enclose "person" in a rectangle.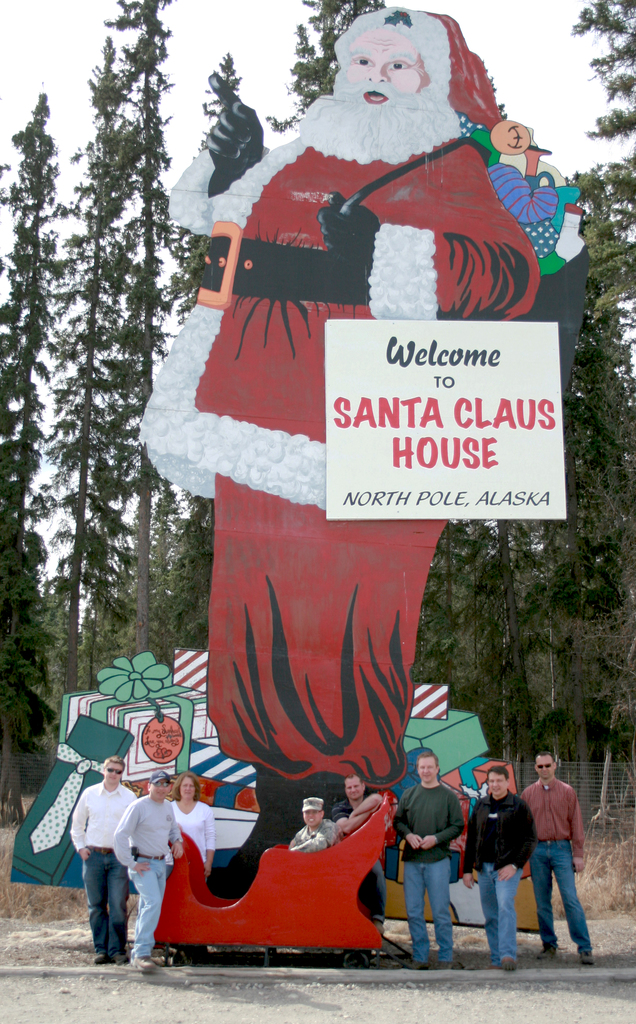
region(463, 769, 535, 968).
